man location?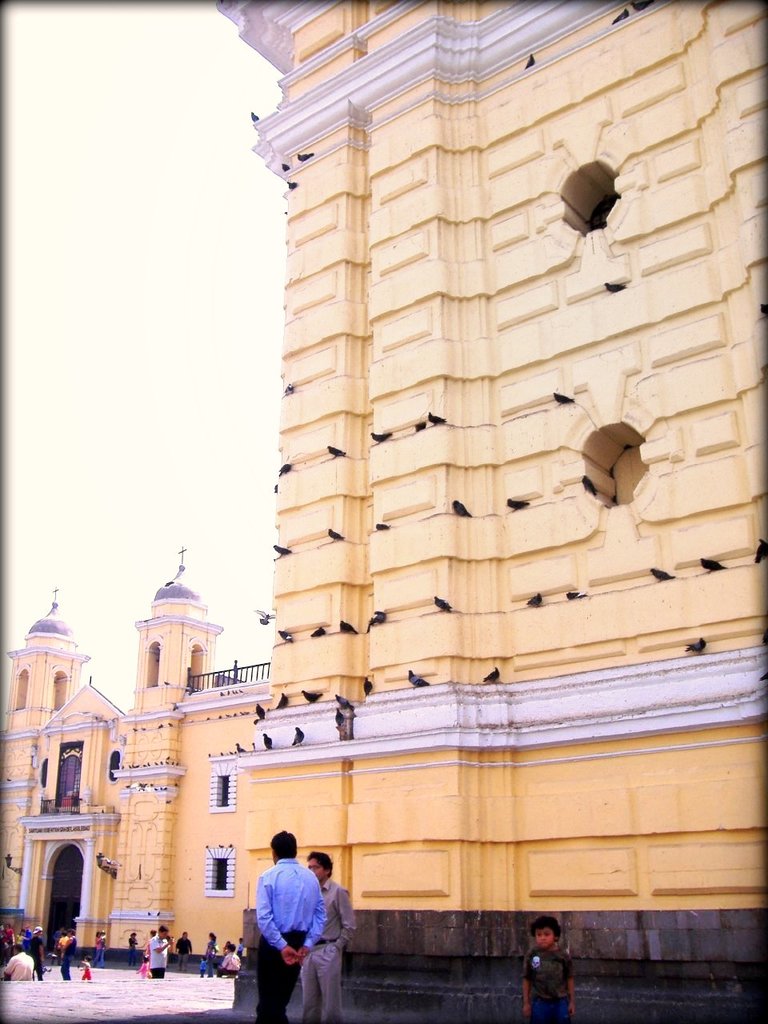
262/817/323/1023
